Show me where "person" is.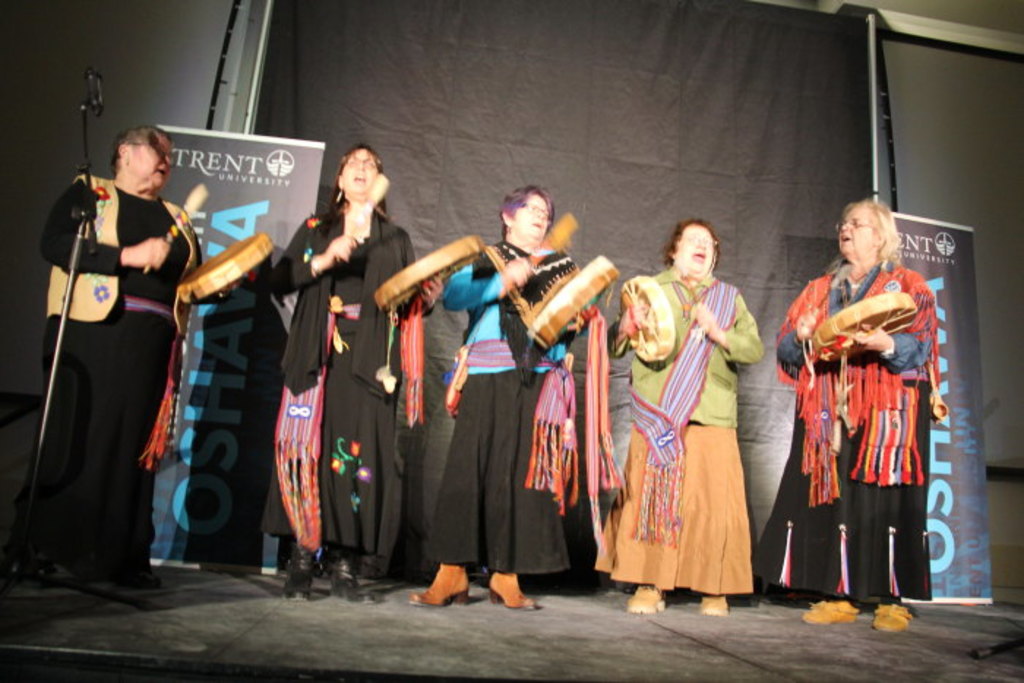
"person" is at left=35, top=99, right=186, bottom=576.
